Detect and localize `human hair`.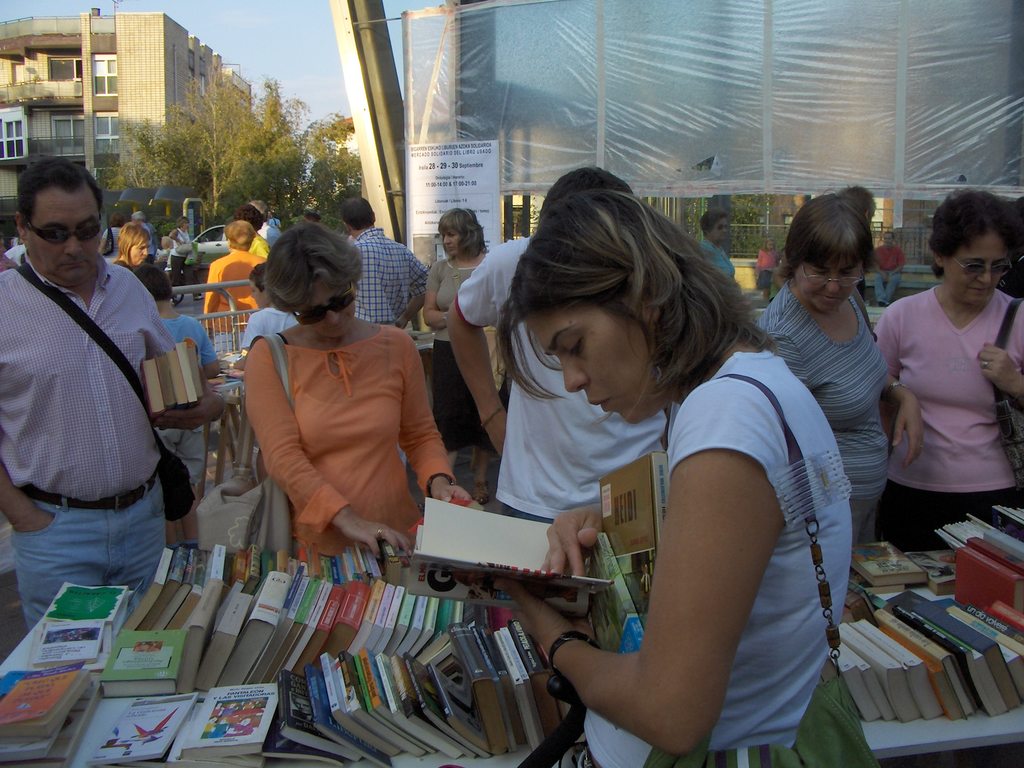
Localized at x1=1013, y1=195, x2=1023, y2=241.
